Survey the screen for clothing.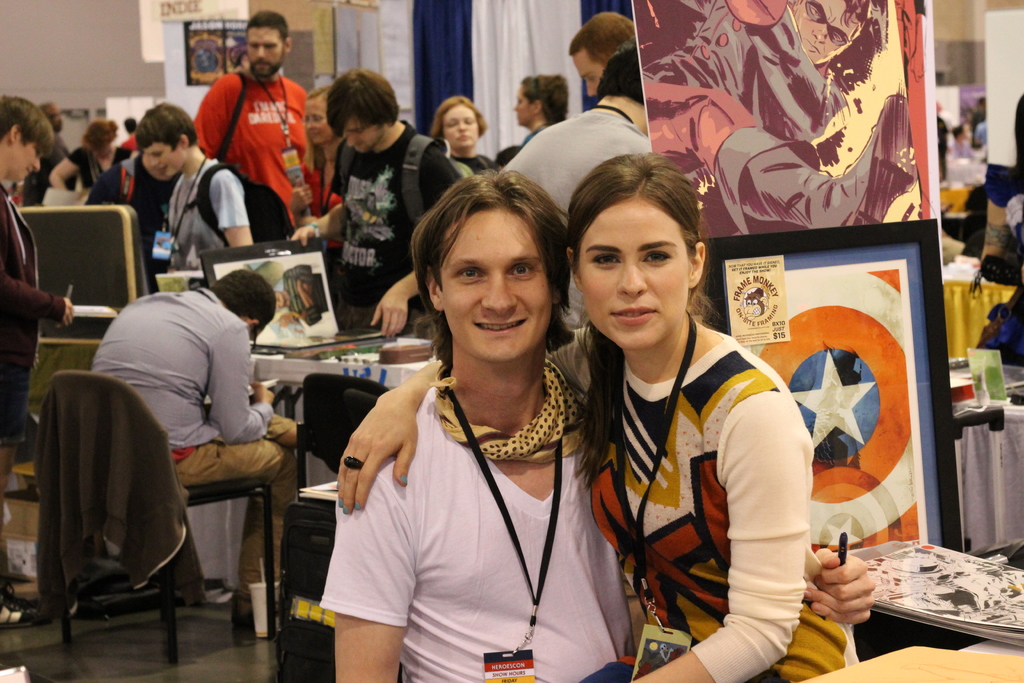
Survey found: [1, 189, 71, 472].
